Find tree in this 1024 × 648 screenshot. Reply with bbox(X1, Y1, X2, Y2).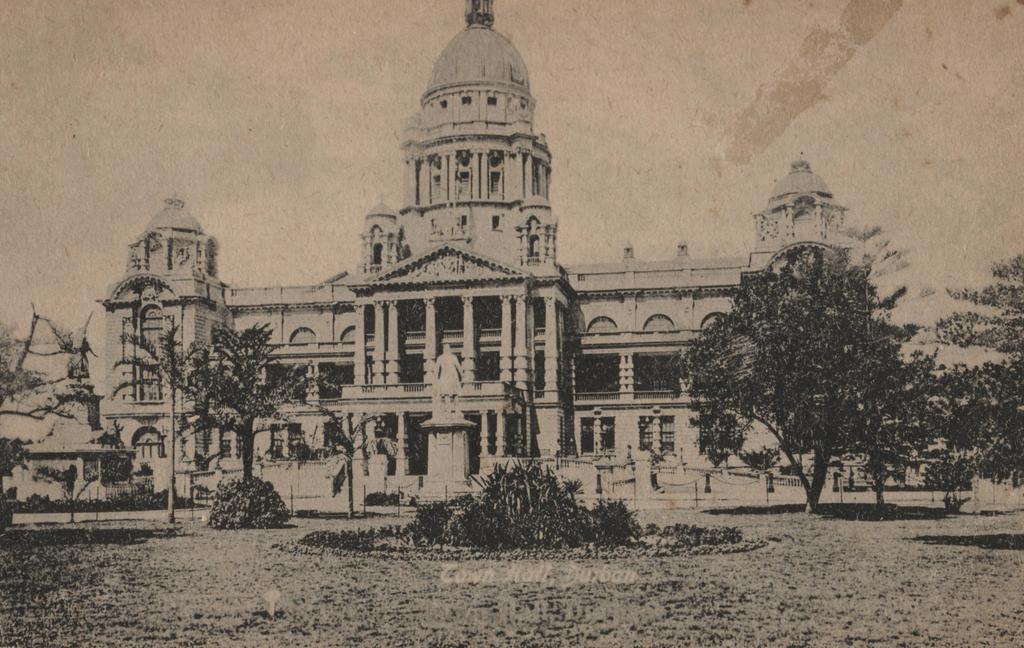
bbox(108, 318, 210, 520).
